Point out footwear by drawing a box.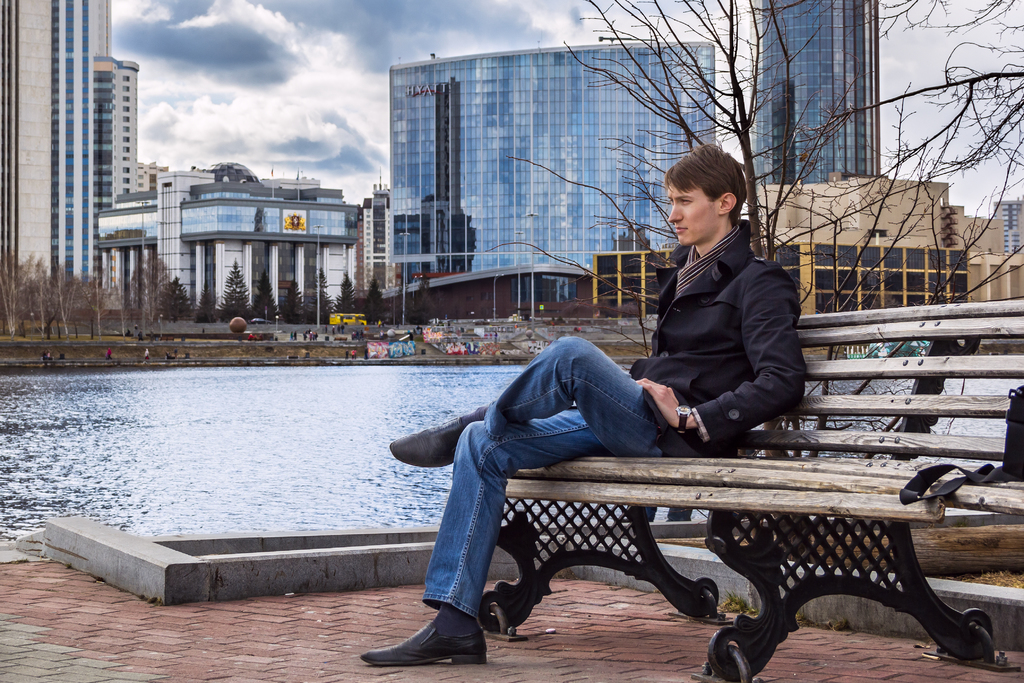
box=[356, 617, 492, 667].
